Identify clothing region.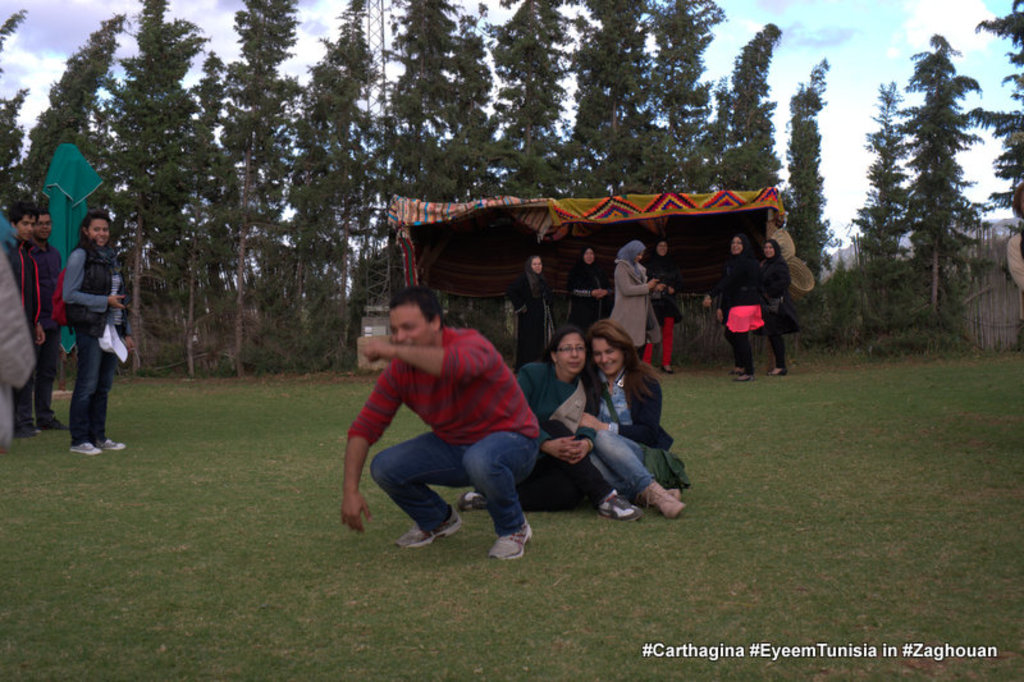
Region: box(568, 371, 691, 508).
